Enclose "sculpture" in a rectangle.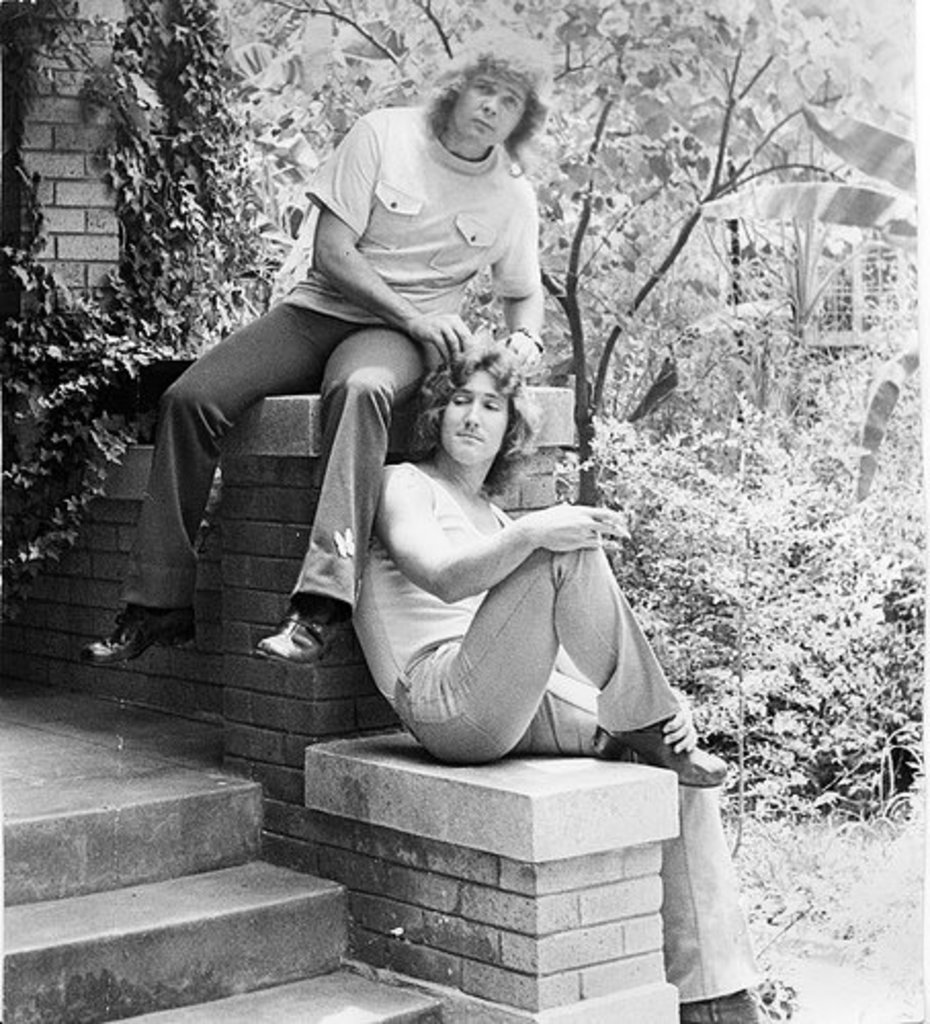
pyautogui.locateOnScreen(115, 115, 561, 670).
